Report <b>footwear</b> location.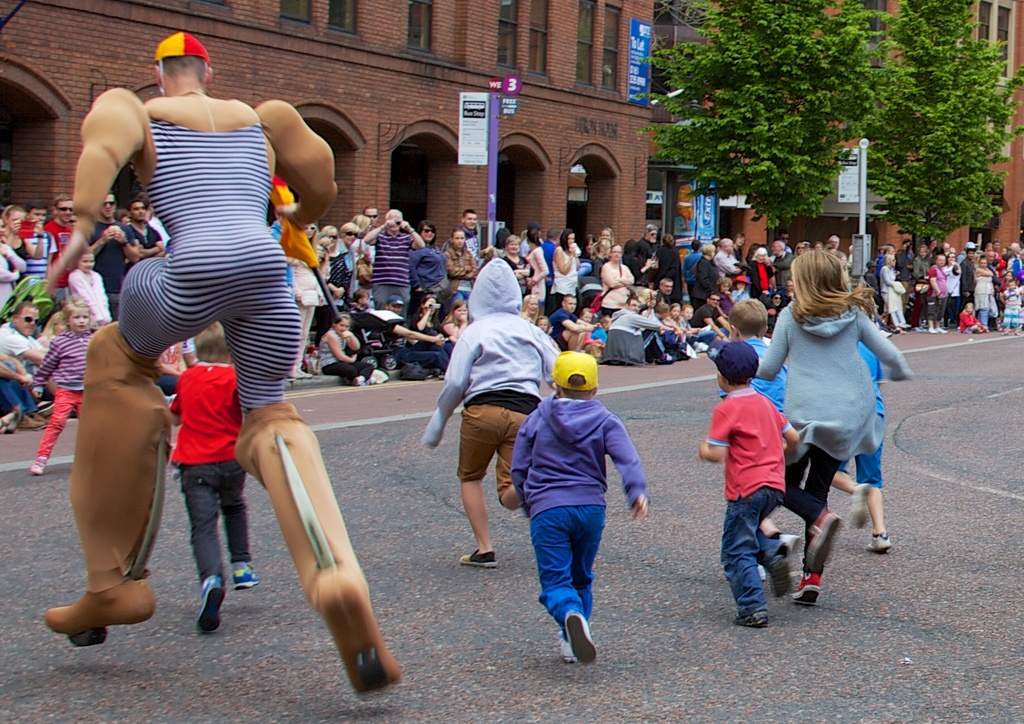
Report: pyautogui.locateOnScreen(940, 325, 948, 335).
